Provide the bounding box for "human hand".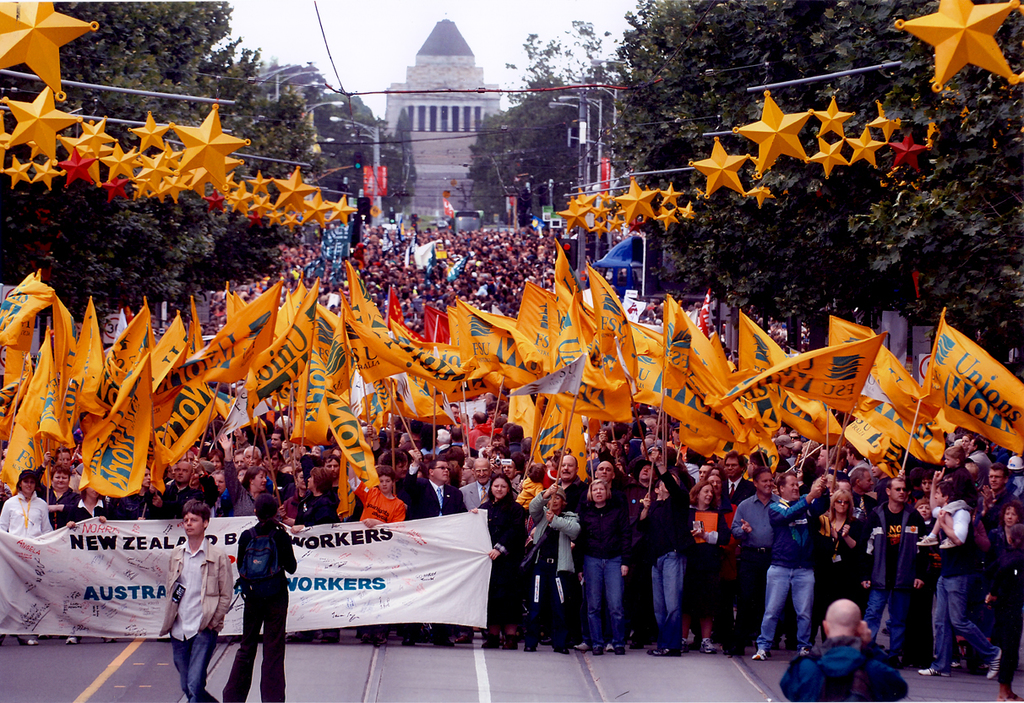
[left=860, top=620, right=874, bottom=649].
